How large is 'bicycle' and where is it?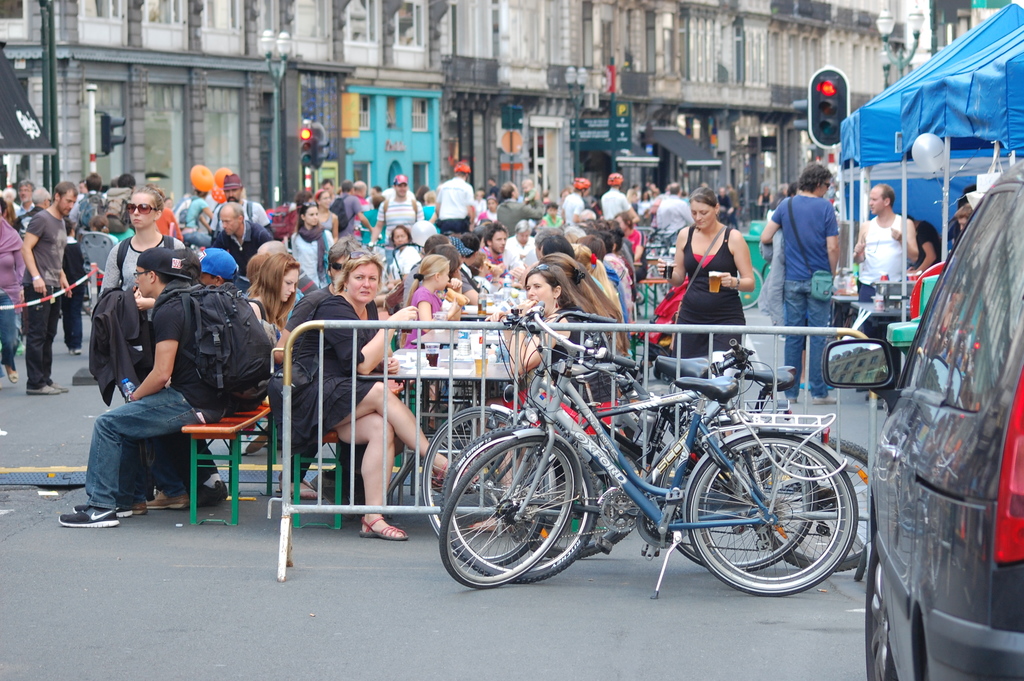
Bounding box: [x1=738, y1=263, x2=764, y2=310].
